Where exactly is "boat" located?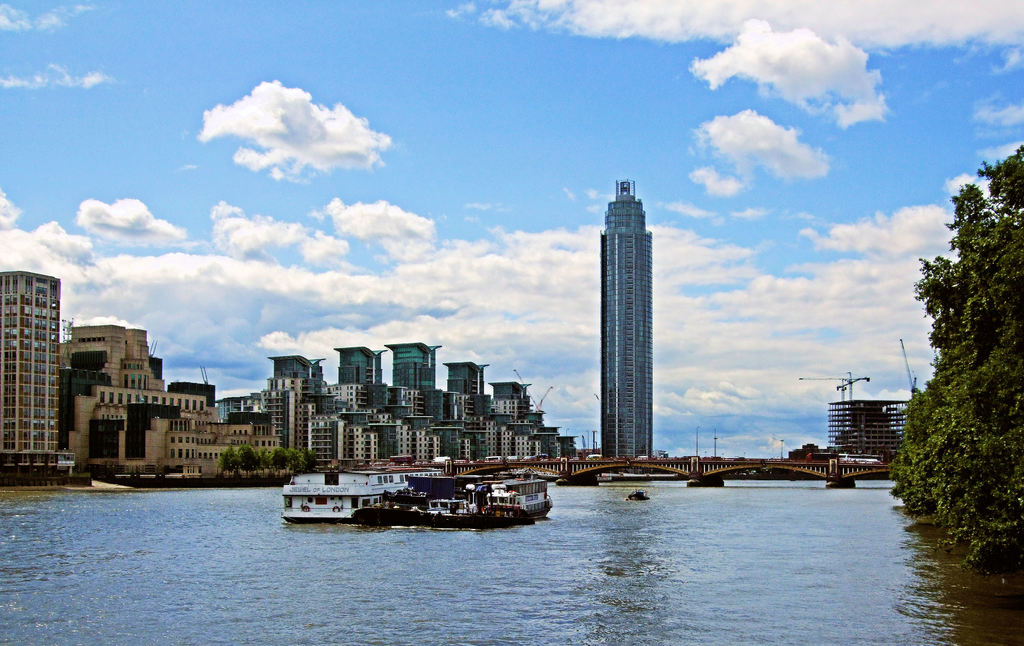
Its bounding box is detection(626, 488, 651, 504).
